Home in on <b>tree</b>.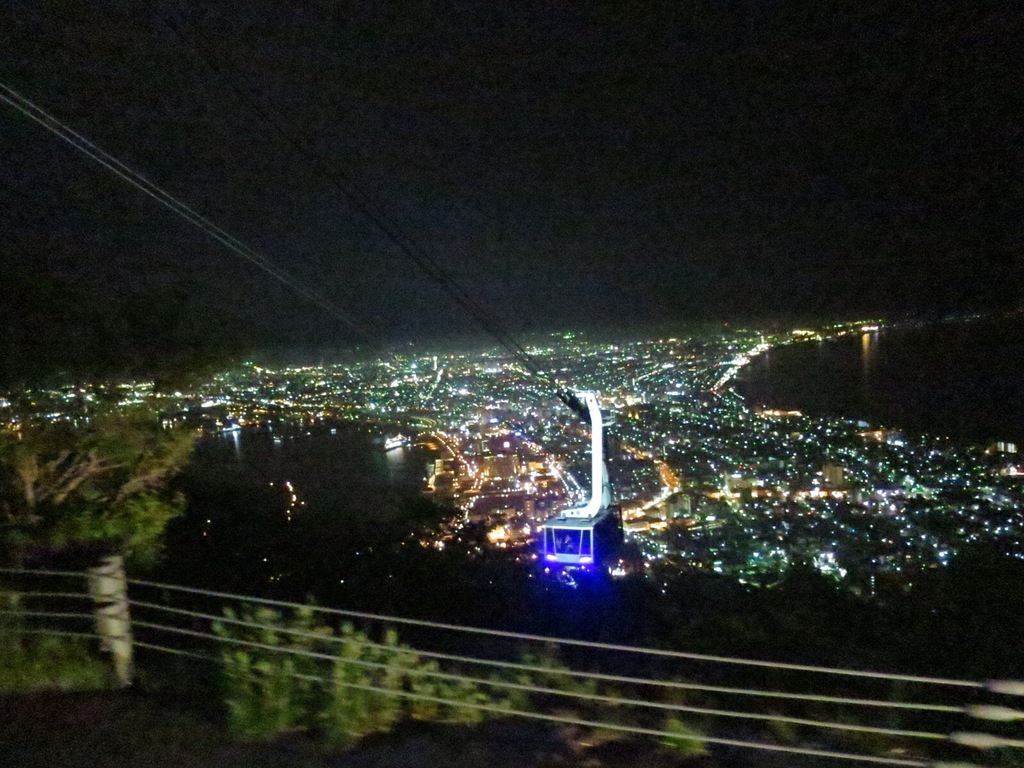
Homed in at x1=0 y1=376 x2=198 y2=639.
